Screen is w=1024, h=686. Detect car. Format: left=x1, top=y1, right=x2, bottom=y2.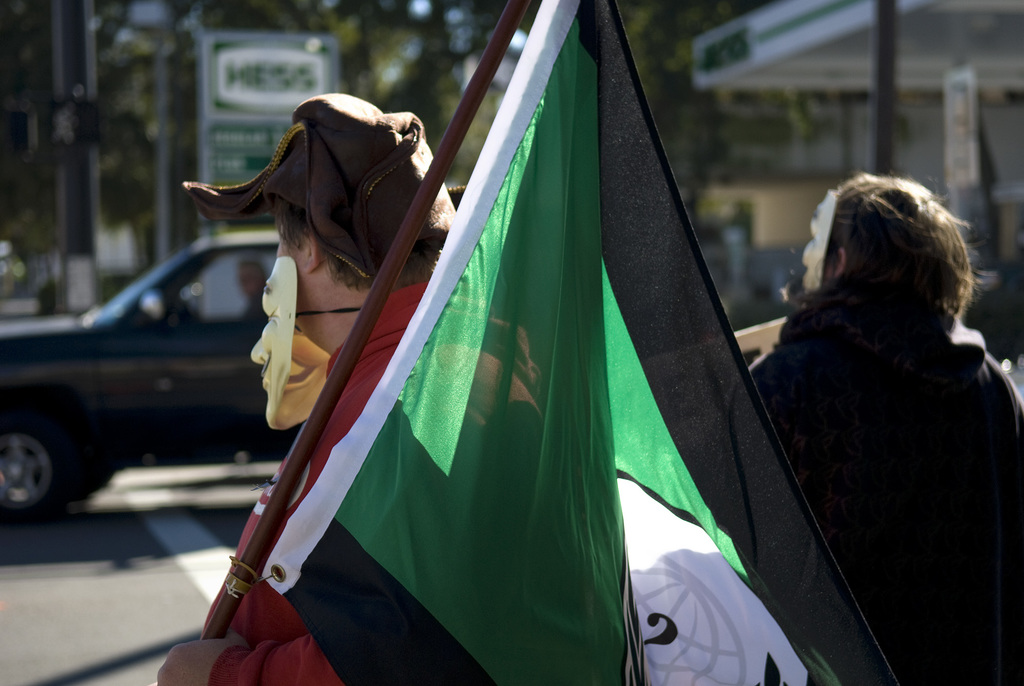
left=0, top=228, right=283, bottom=516.
